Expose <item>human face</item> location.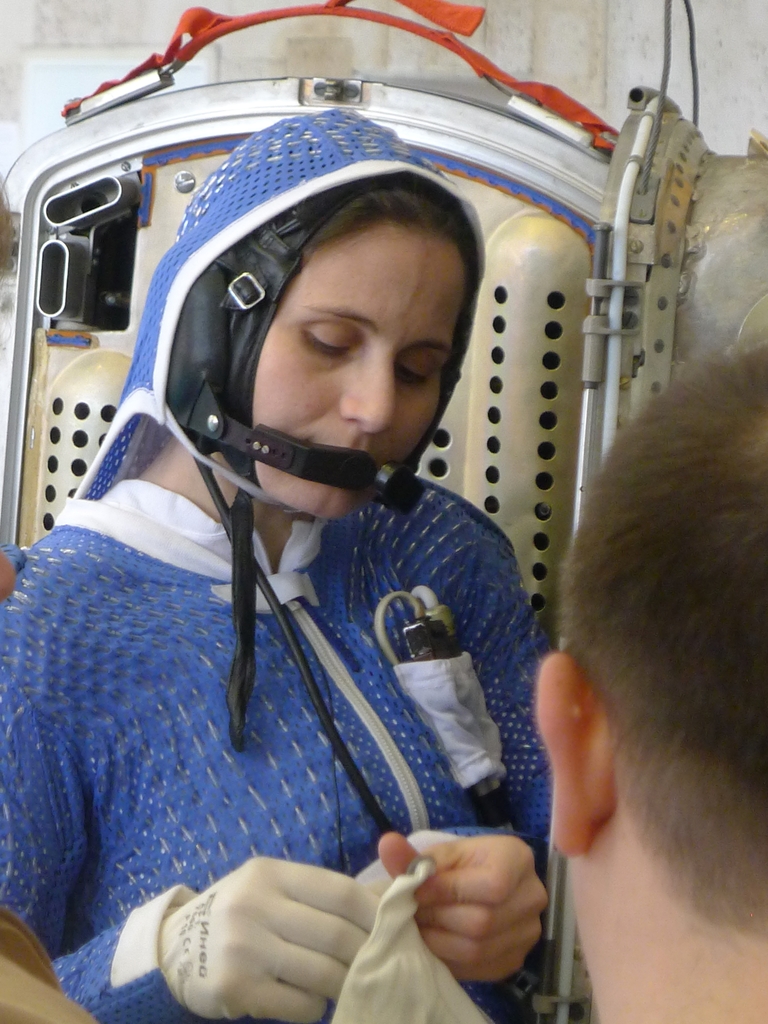
Exposed at 262 220 472 524.
